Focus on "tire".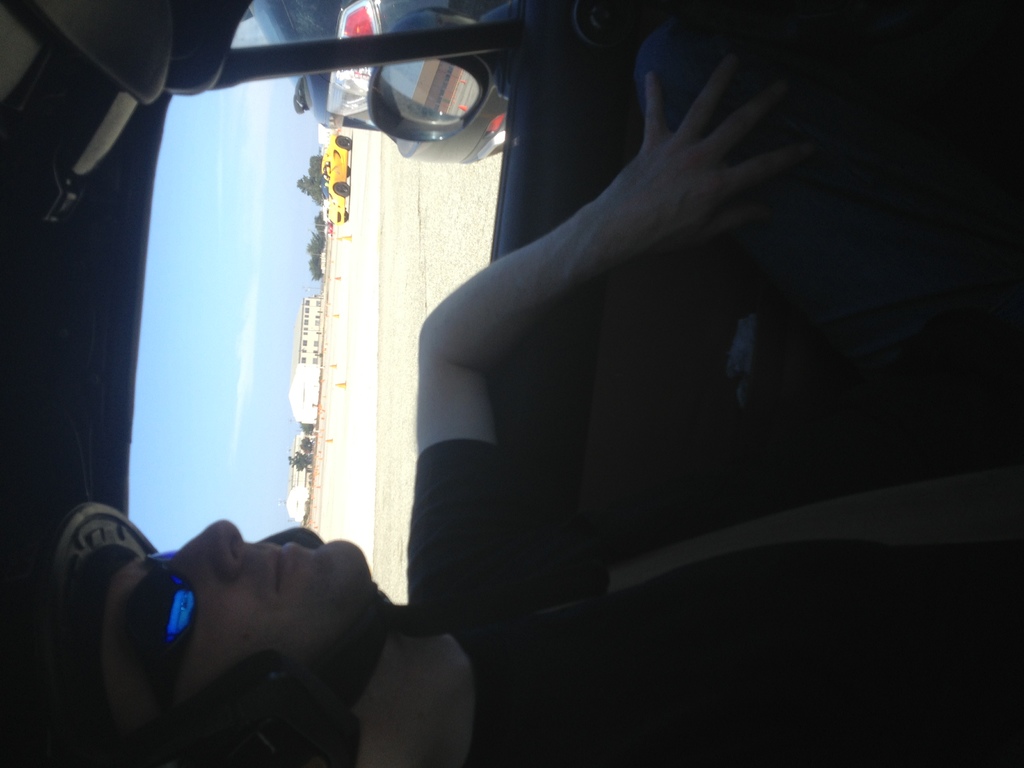
Focused at <region>340, 210, 348, 223</region>.
